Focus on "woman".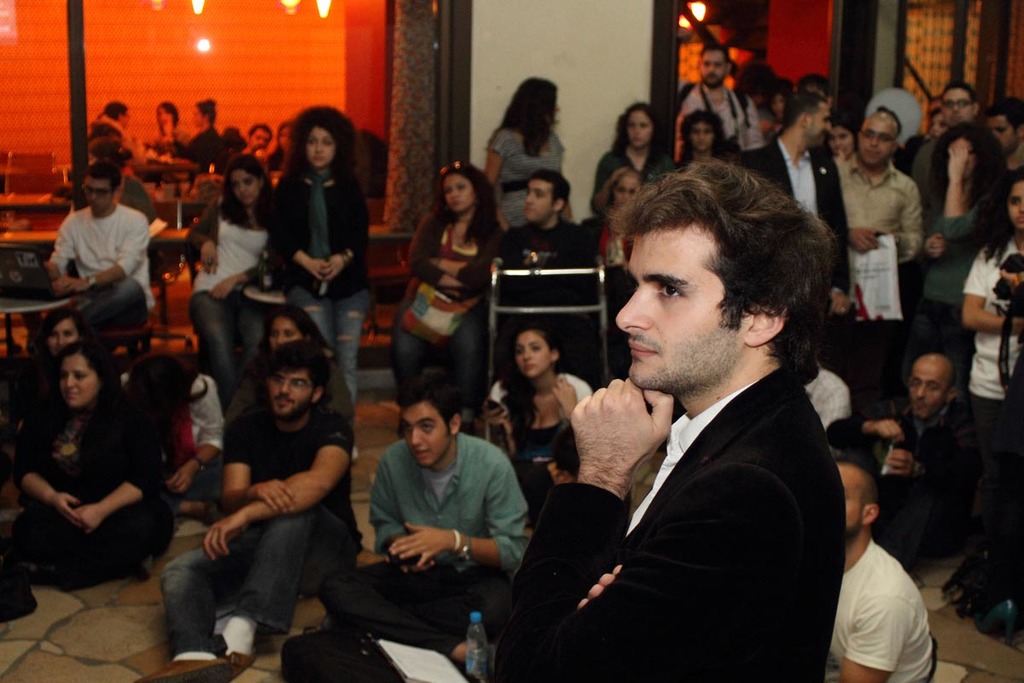
Focused at left=481, top=327, right=596, bottom=525.
